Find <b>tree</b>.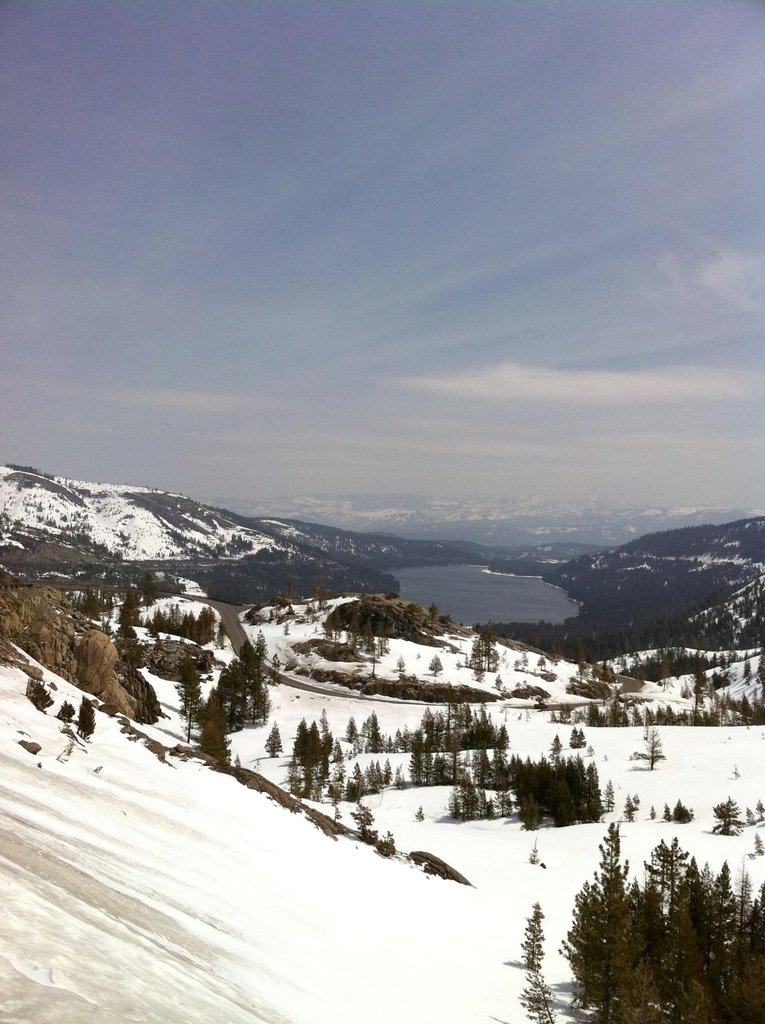
557, 822, 764, 1016.
